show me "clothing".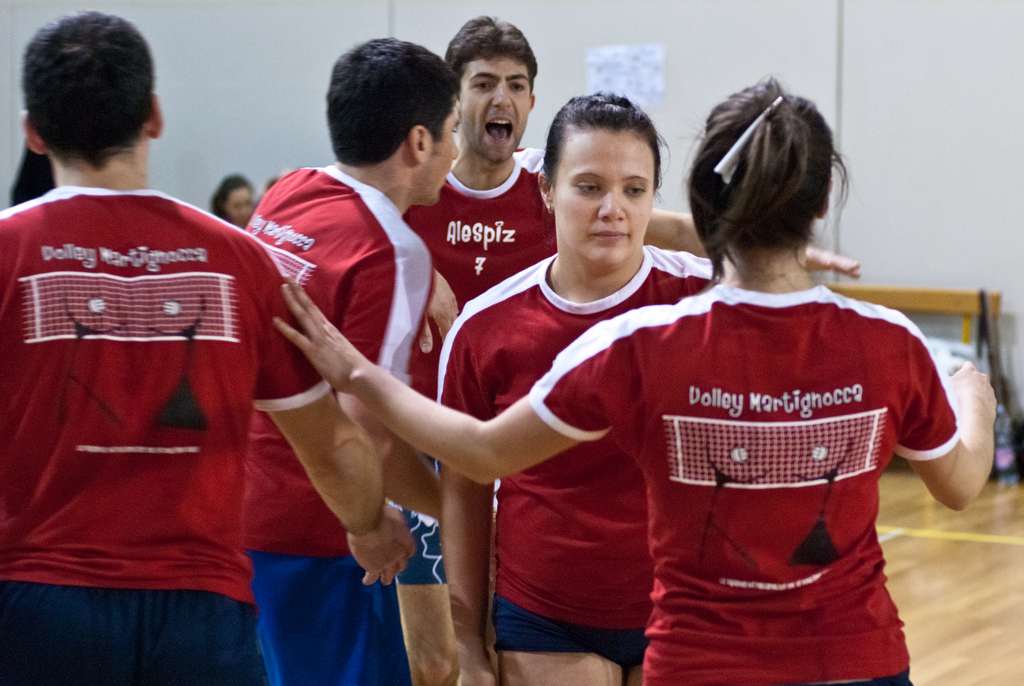
"clothing" is here: (x1=243, y1=161, x2=435, y2=685).
